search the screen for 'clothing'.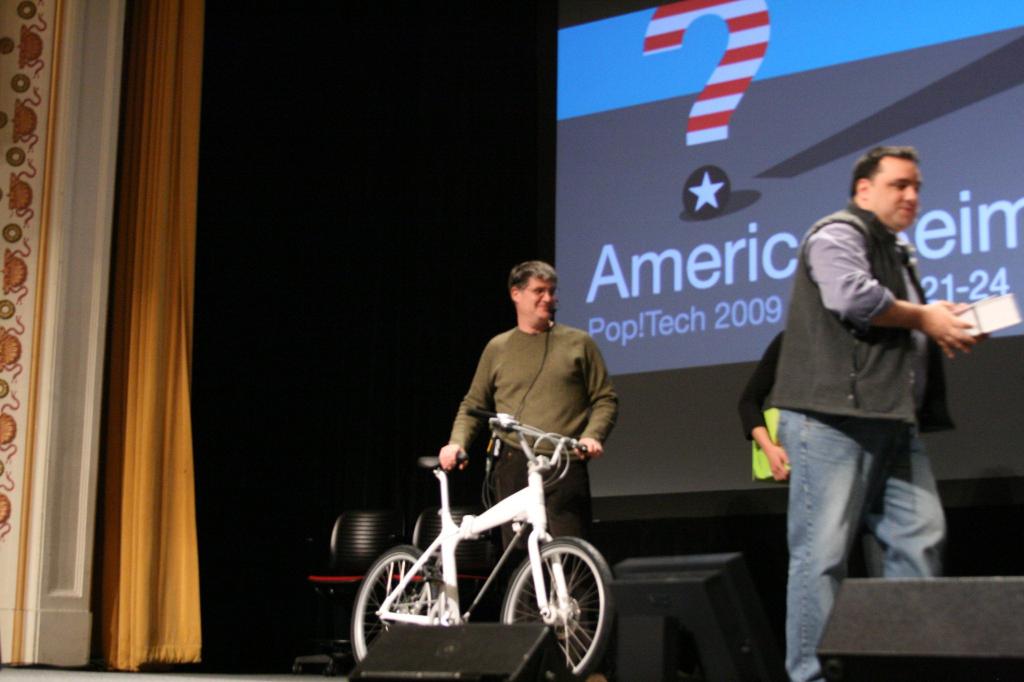
Found at locate(733, 326, 788, 624).
